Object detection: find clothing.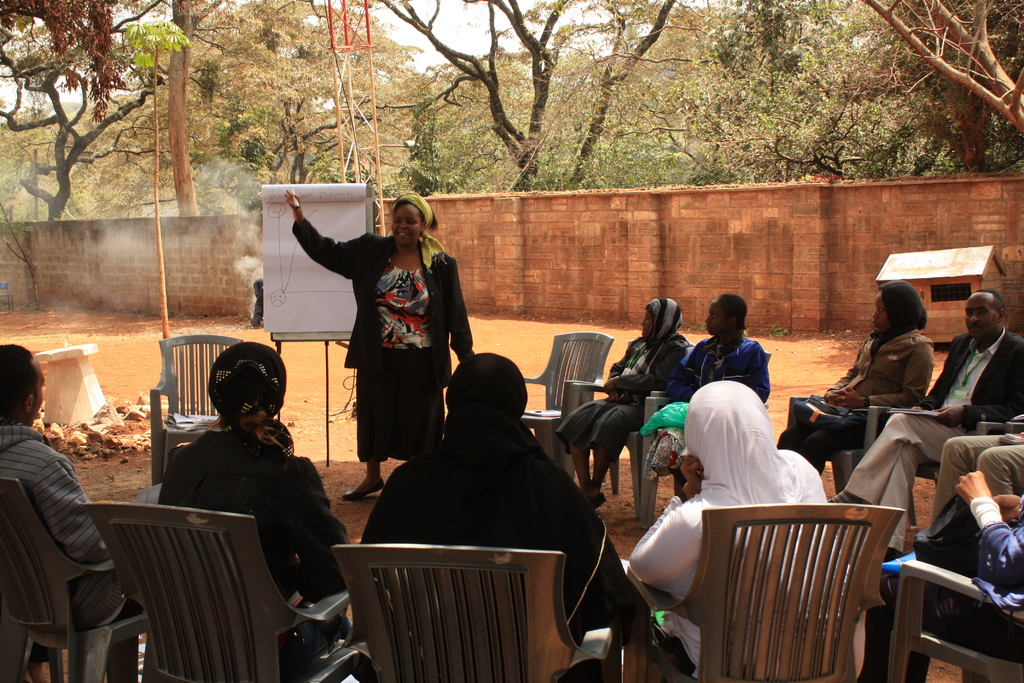
pyautogui.locateOnScreen(292, 227, 474, 458).
